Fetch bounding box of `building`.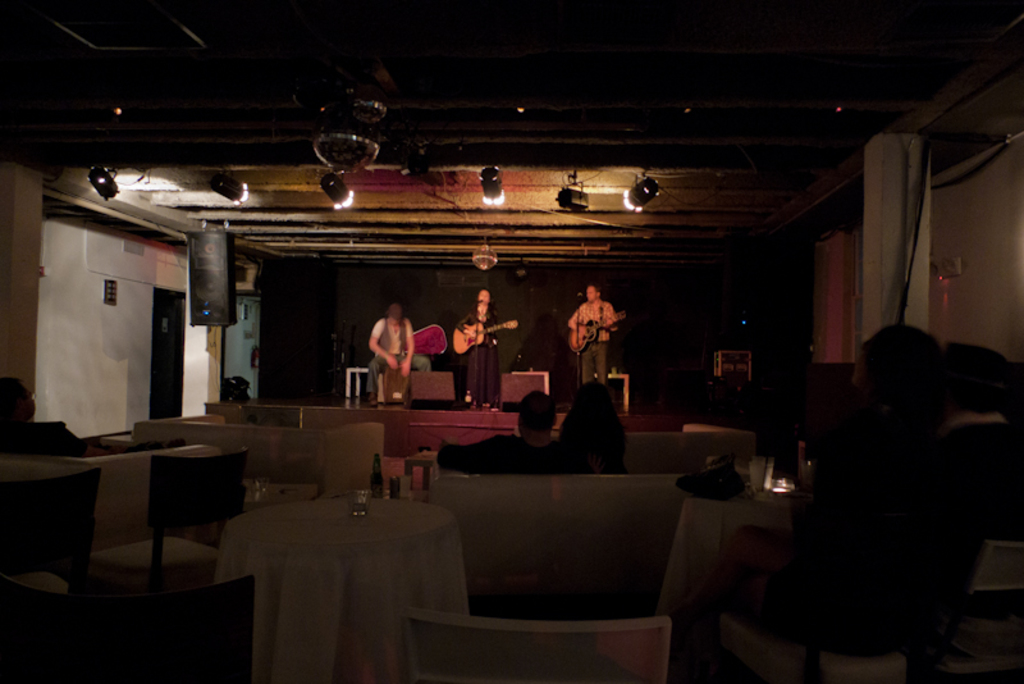
Bbox: 0/0/1023/683.
